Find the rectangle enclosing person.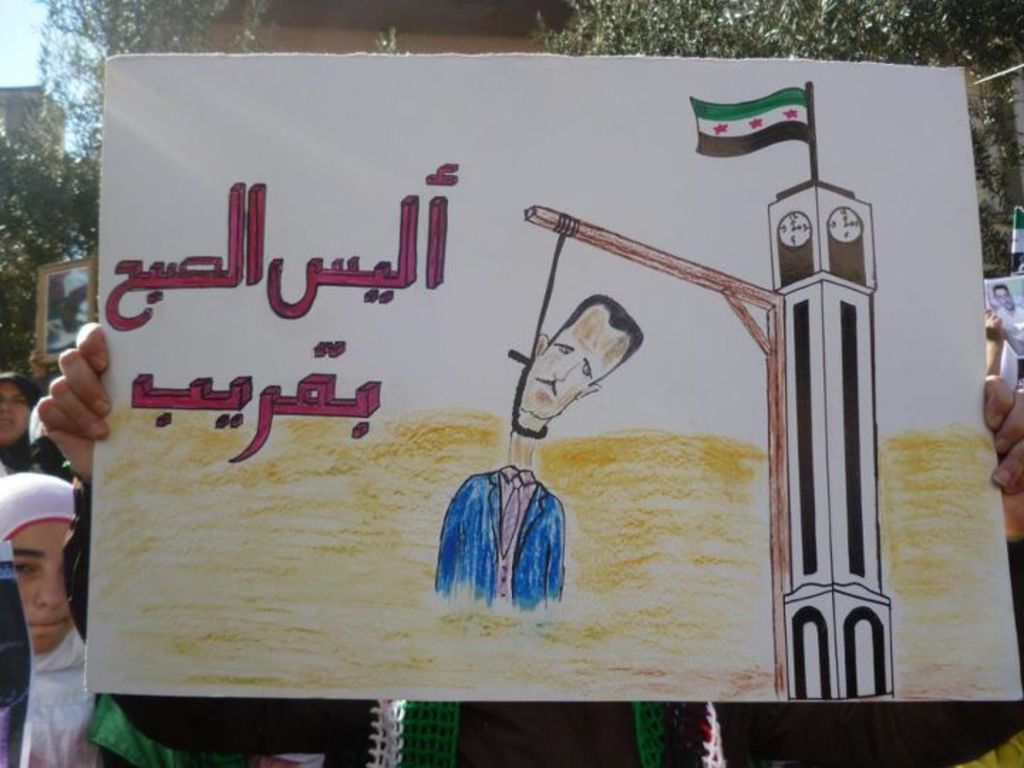
[0,471,111,767].
